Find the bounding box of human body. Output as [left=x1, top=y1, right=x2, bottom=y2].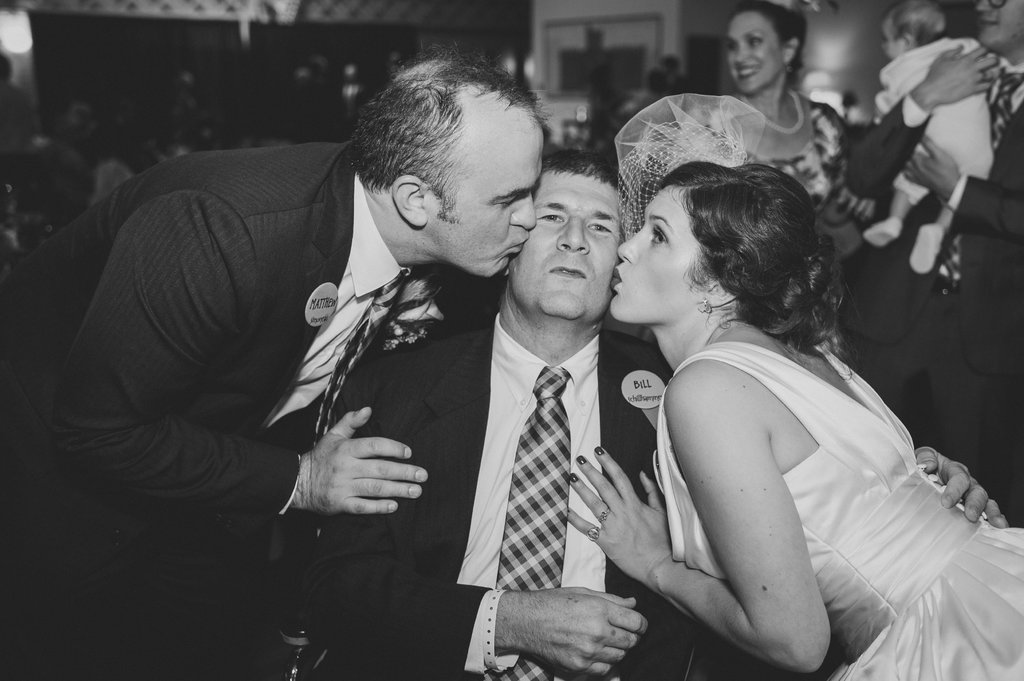
[left=0, top=135, right=434, bottom=680].
